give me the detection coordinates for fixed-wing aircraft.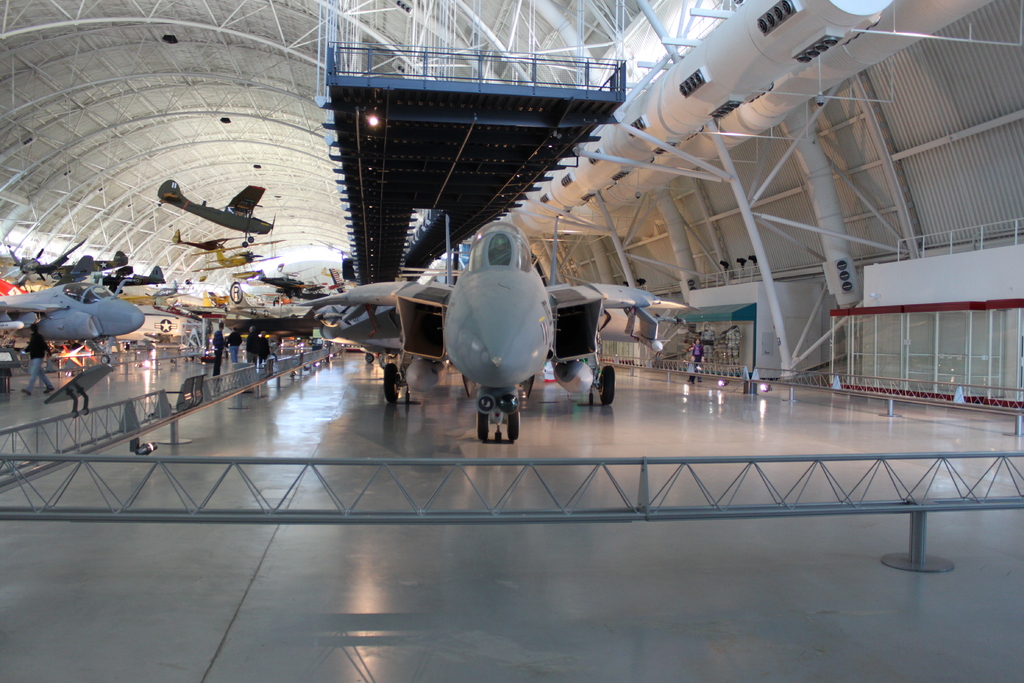
0 281 150 367.
